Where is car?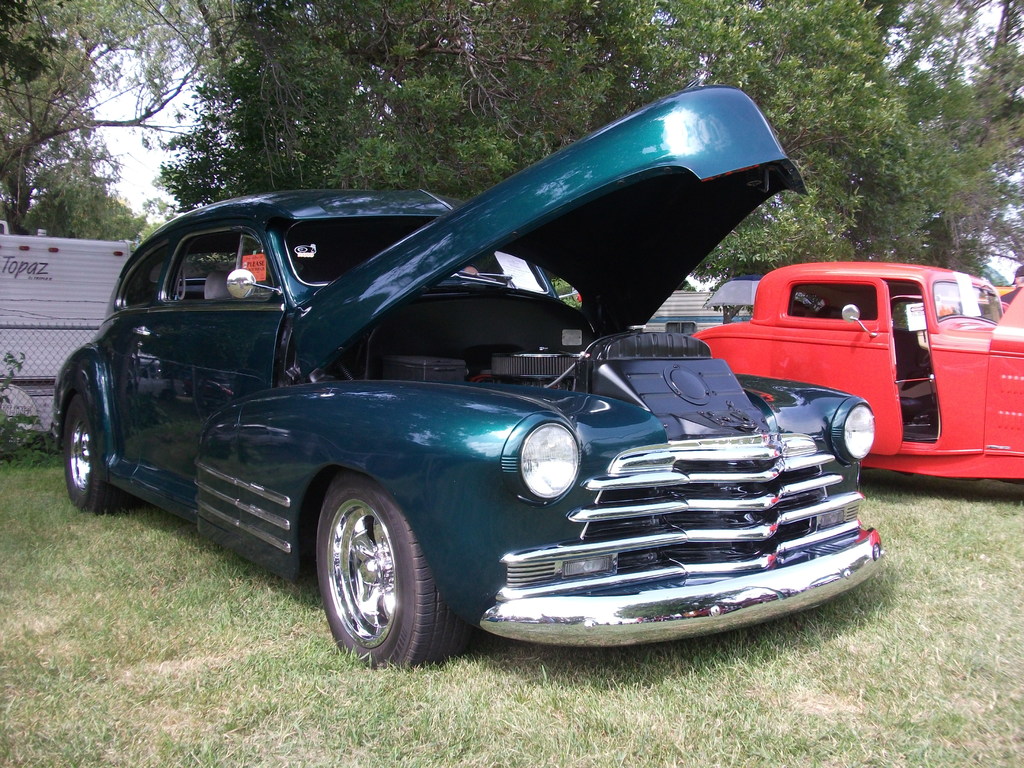
<region>71, 137, 876, 673</region>.
